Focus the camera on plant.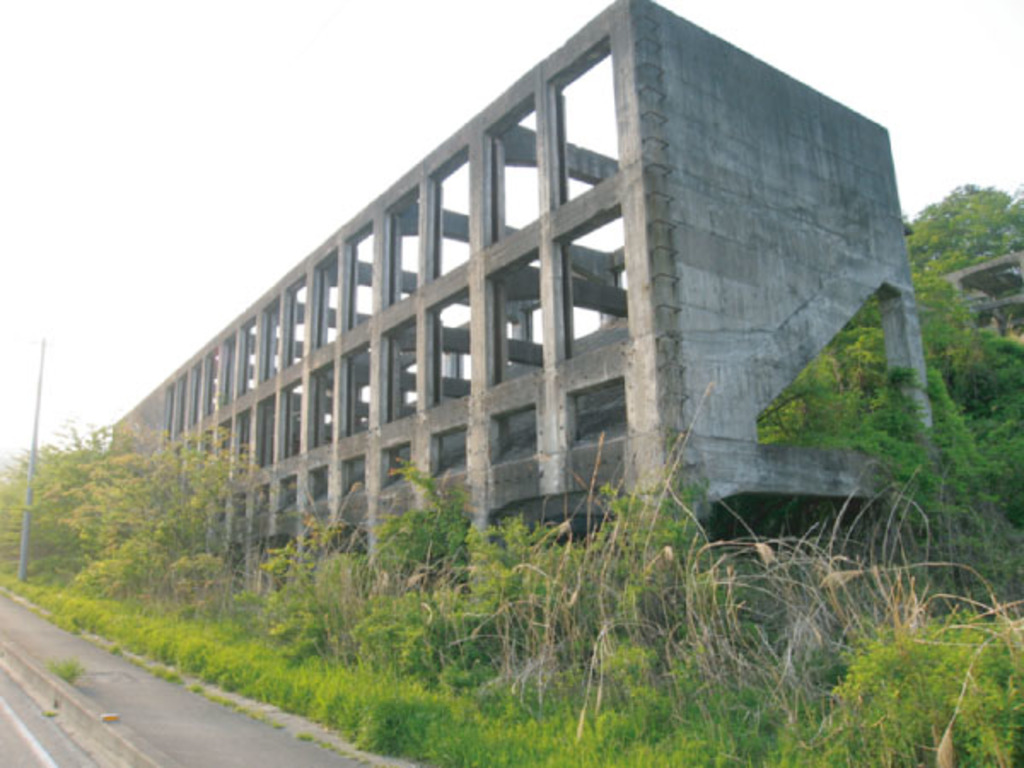
Focus region: left=51, top=643, right=85, bottom=689.
